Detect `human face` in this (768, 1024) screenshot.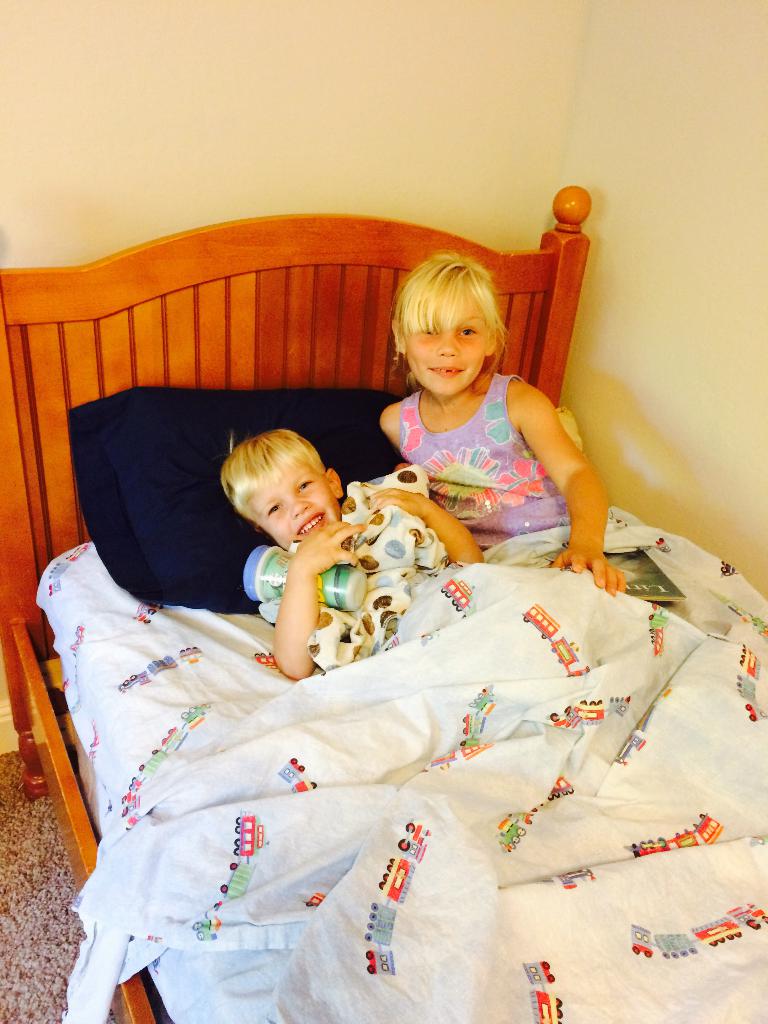
Detection: [404, 301, 488, 398].
